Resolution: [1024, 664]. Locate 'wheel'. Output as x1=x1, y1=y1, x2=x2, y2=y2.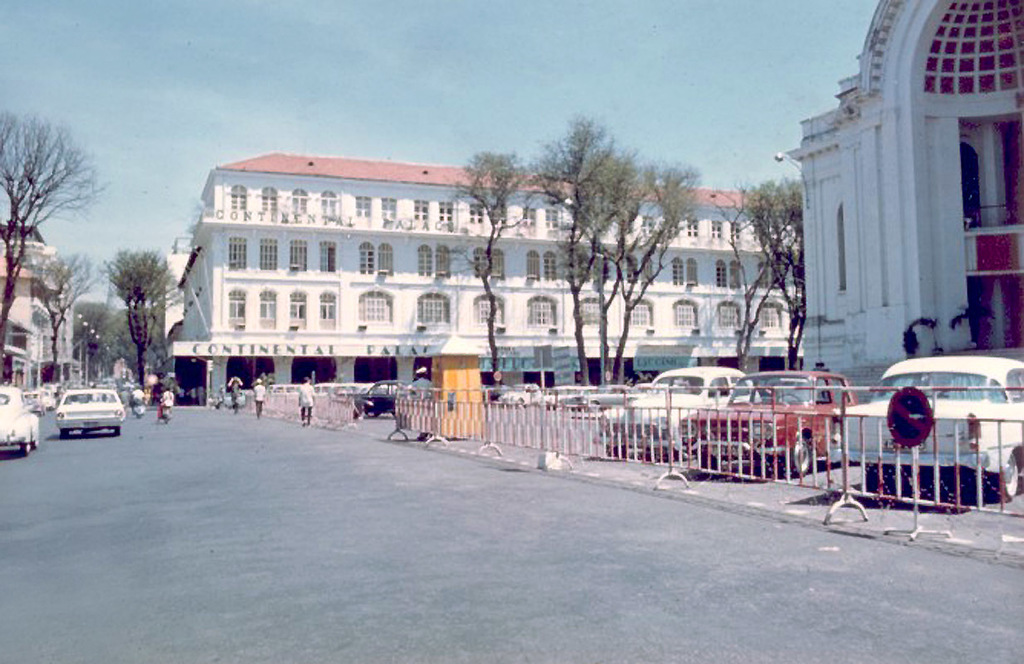
x1=19, y1=443, x2=27, y2=455.
